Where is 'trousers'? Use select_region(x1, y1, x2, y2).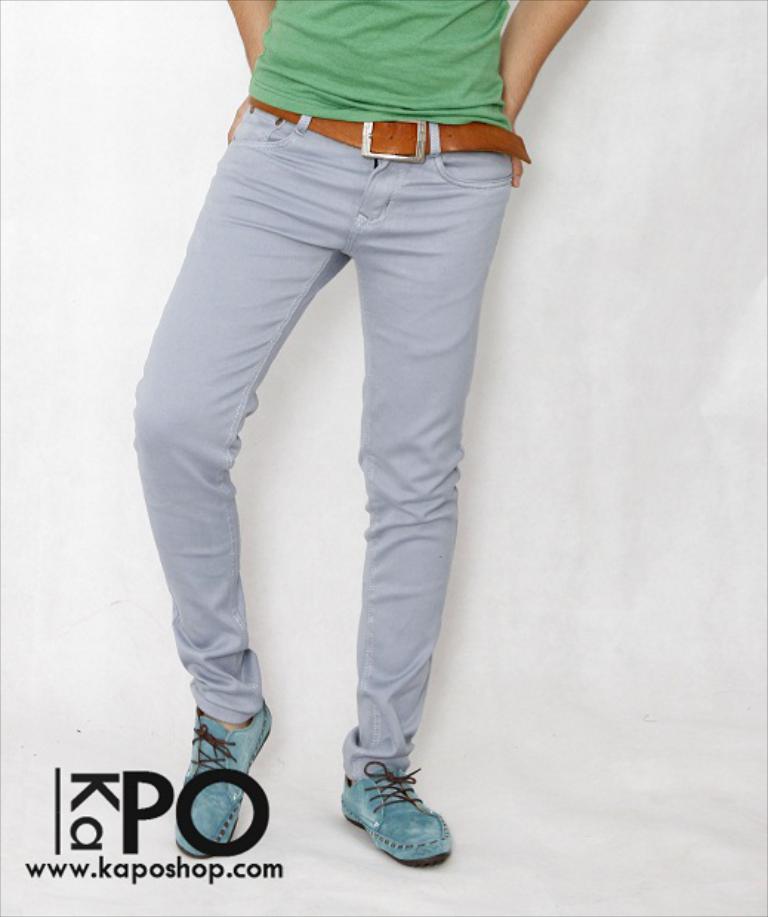
select_region(132, 98, 511, 778).
